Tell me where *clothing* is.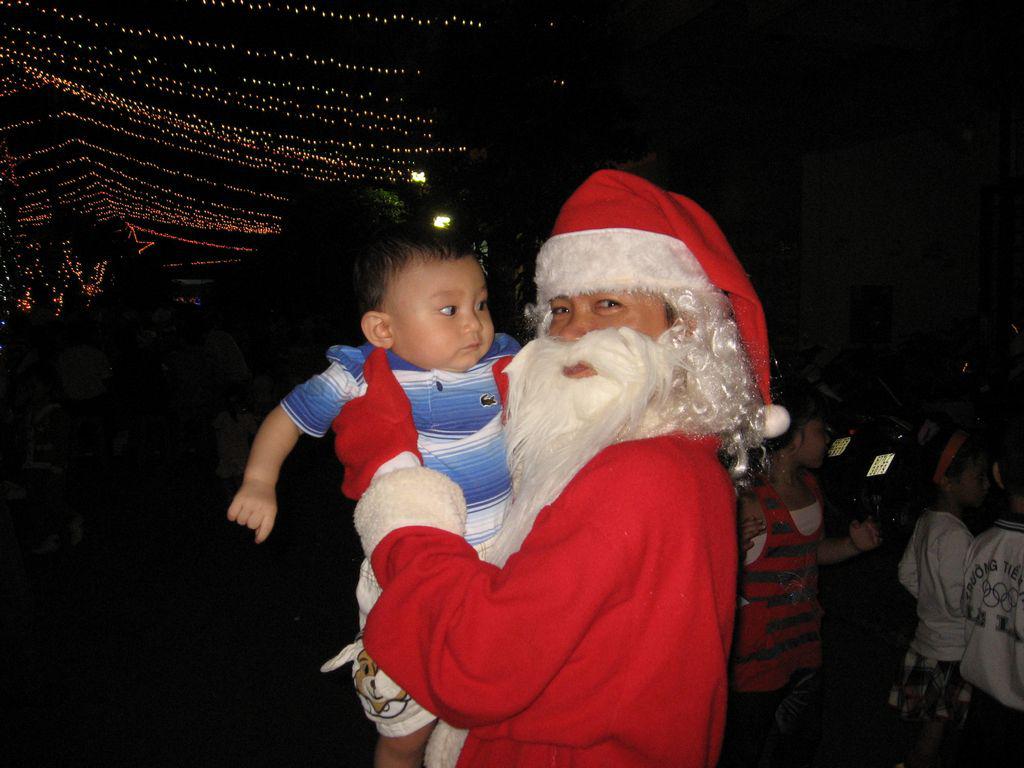
*clothing* is at <region>282, 341, 519, 551</region>.
